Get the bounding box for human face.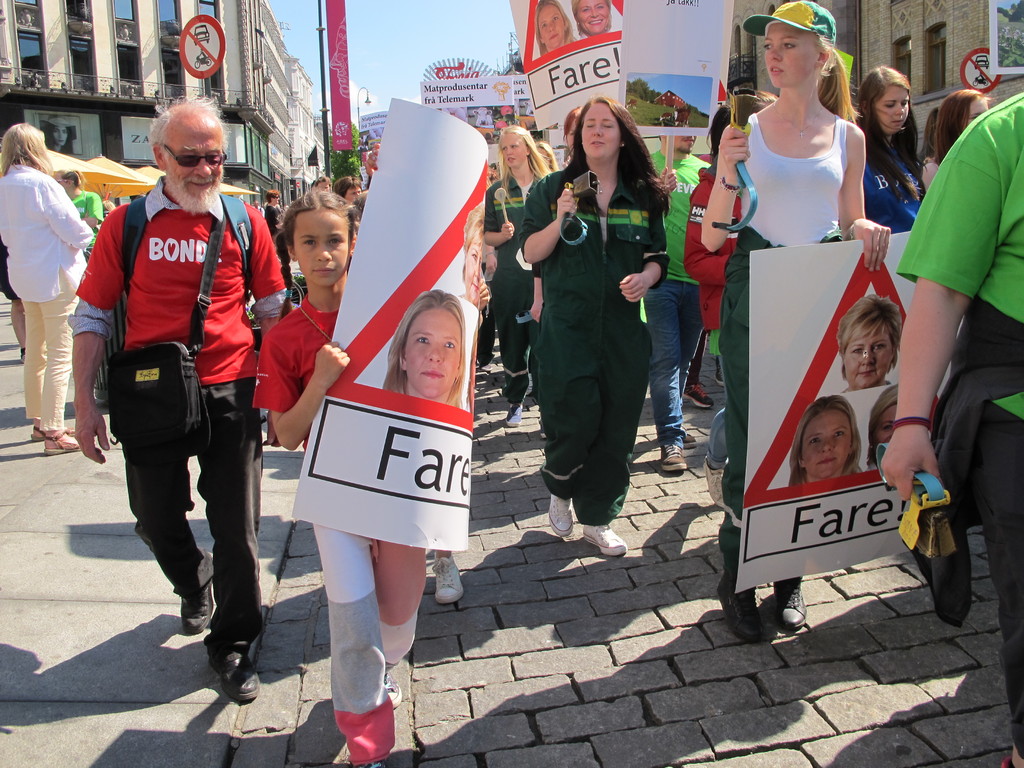
<region>167, 117, 221, 203</region>.
